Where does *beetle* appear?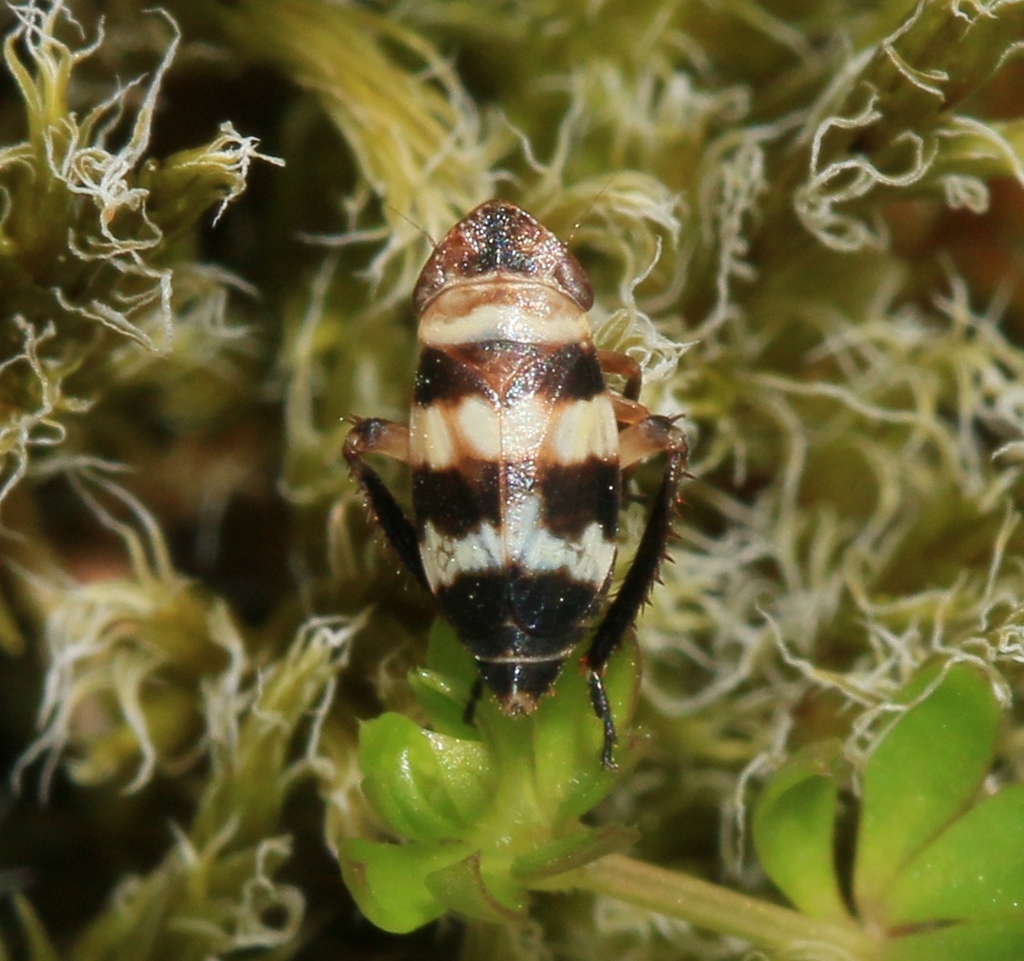
Appears at (320, 196, 705, 772).
